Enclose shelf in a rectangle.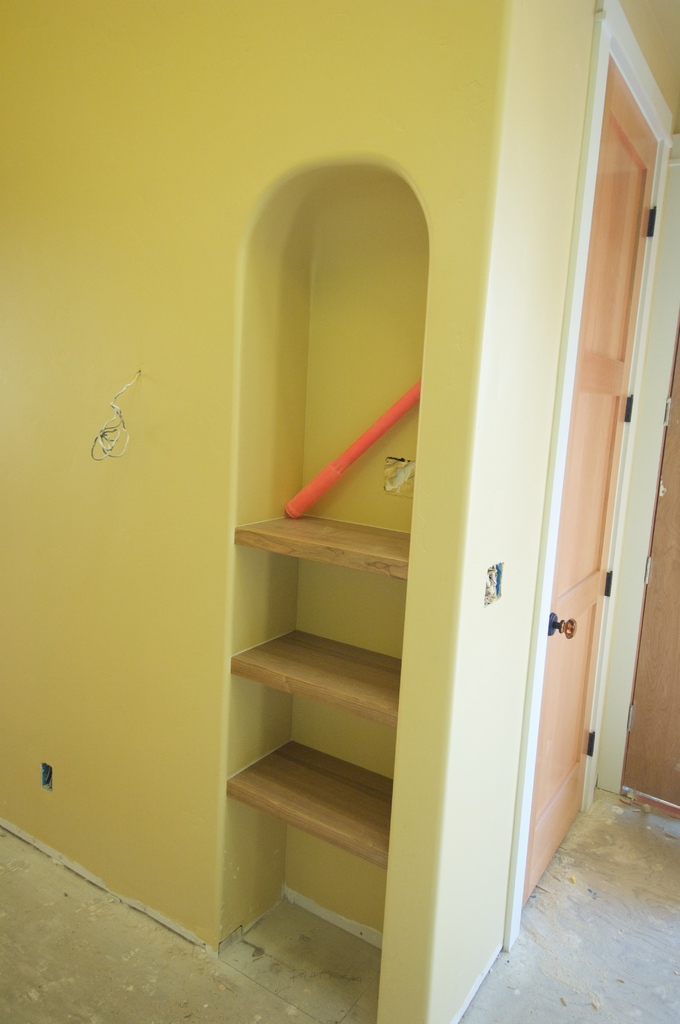
<bbox>222, 741, 395, 867</bbox>.
